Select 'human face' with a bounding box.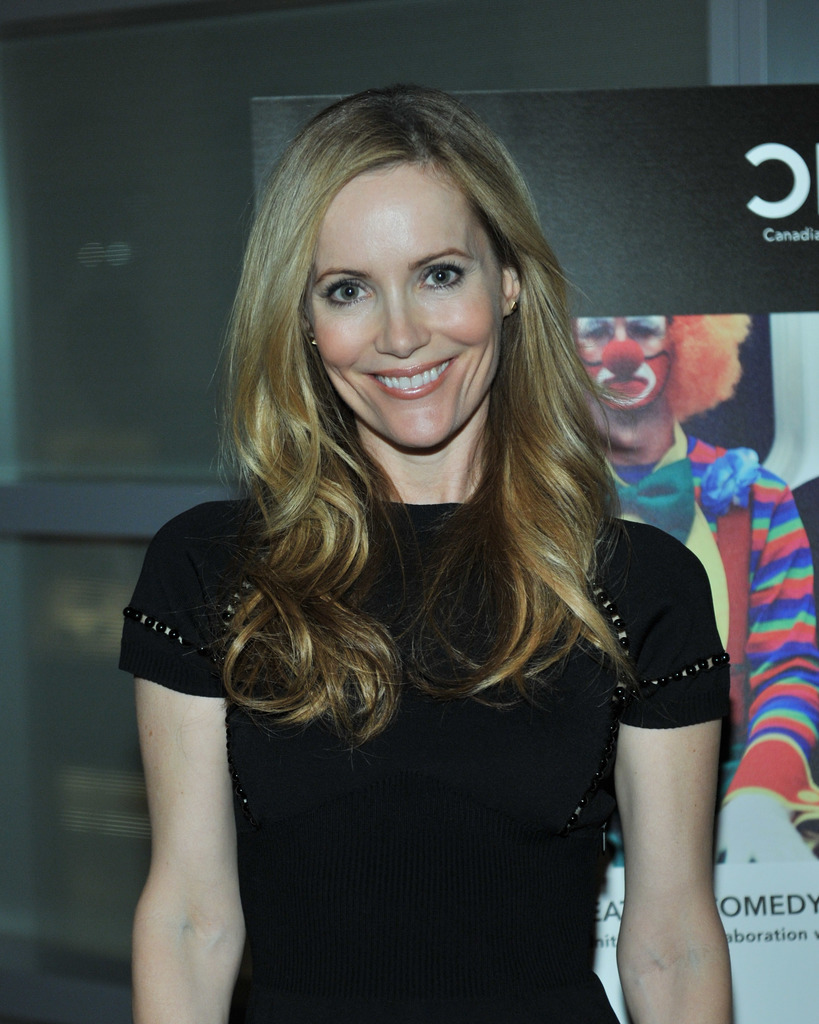
[572, 312, 670, 410].
